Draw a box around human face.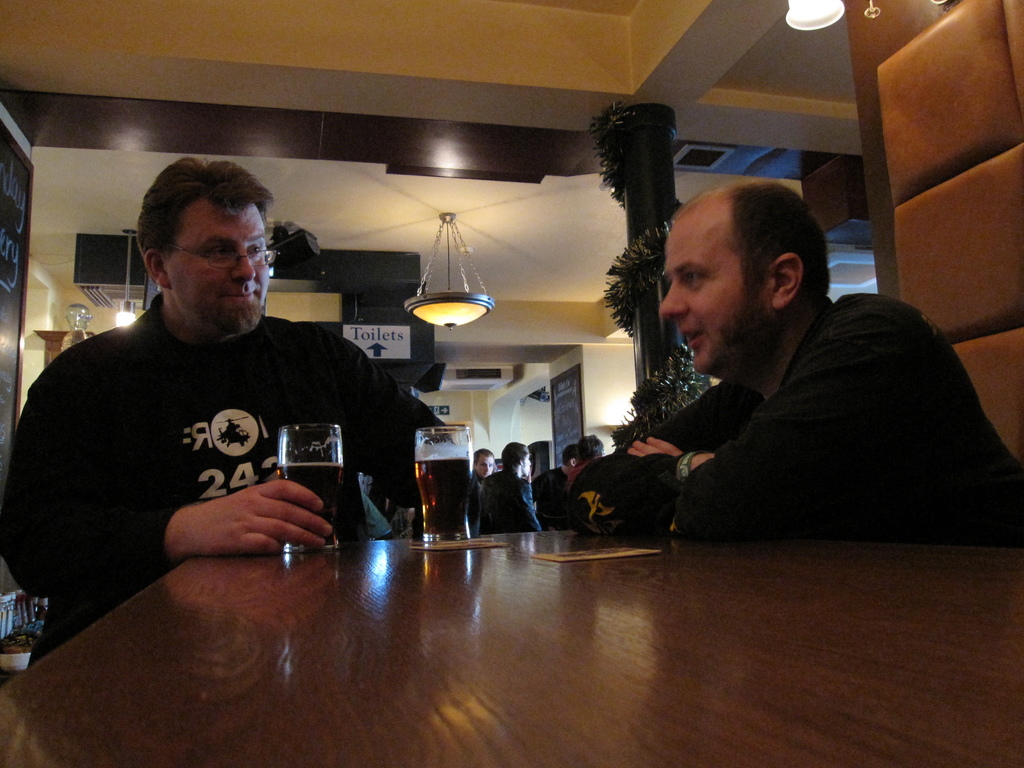
crop(659, 220, 765, 376).
